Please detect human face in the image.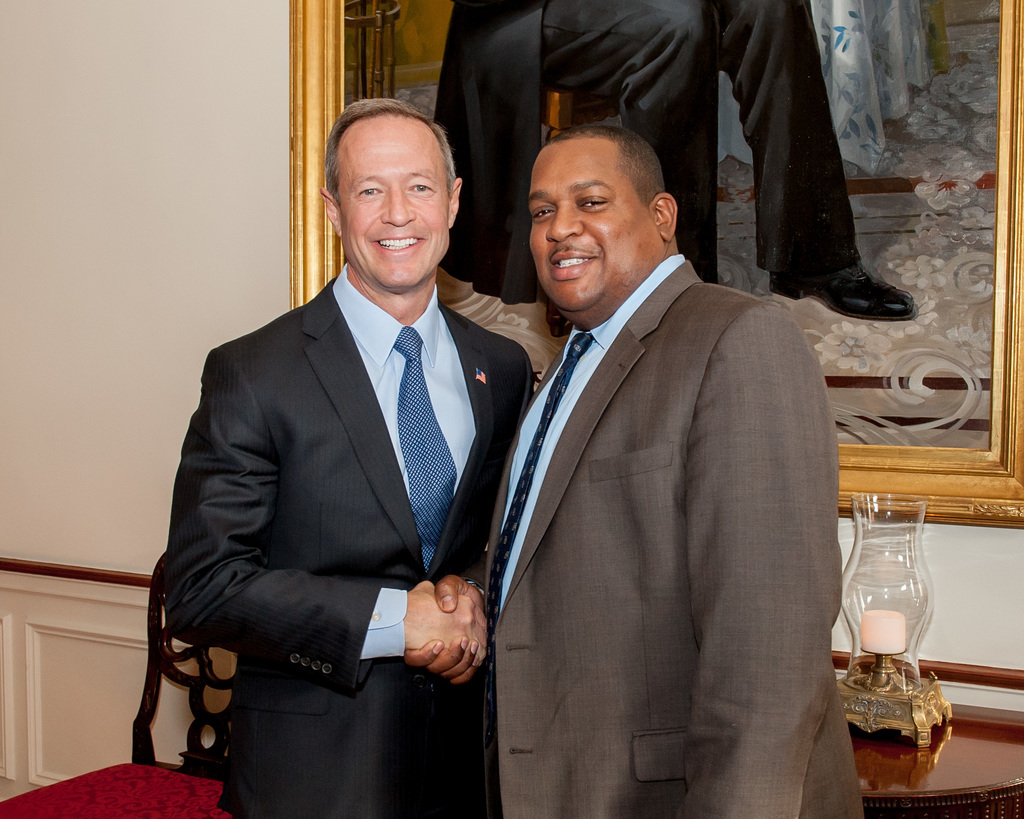
(337,122,449,295).
